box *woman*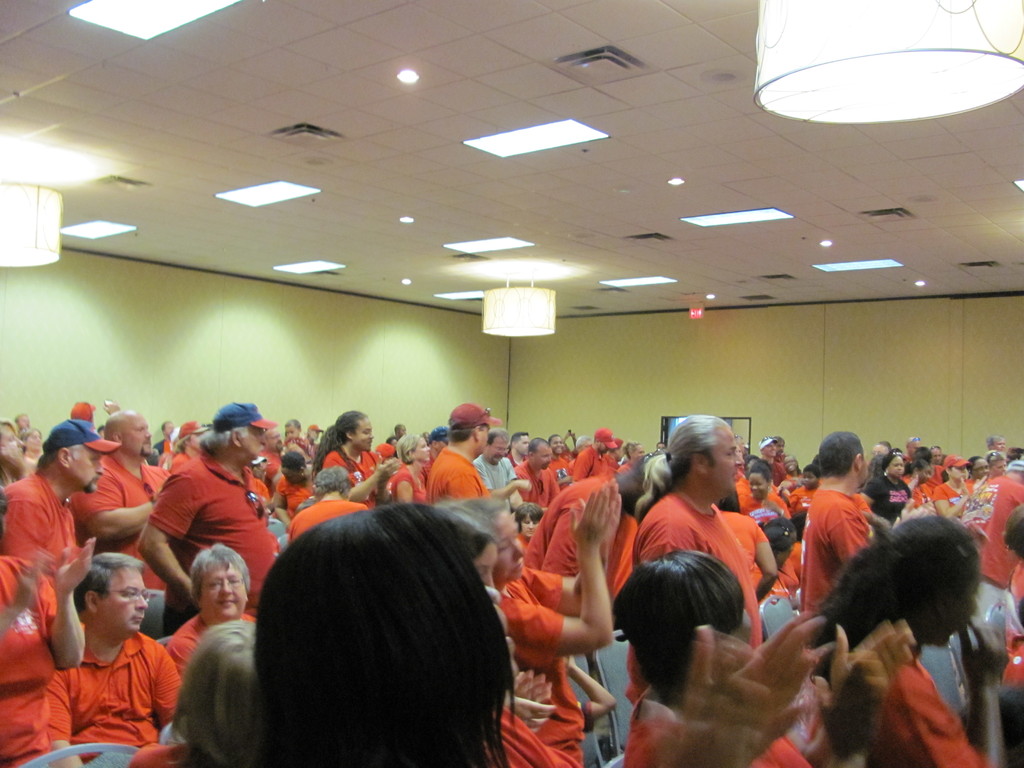
{"left": 389, "top": 433, "right": 430, "bottom": 502}
